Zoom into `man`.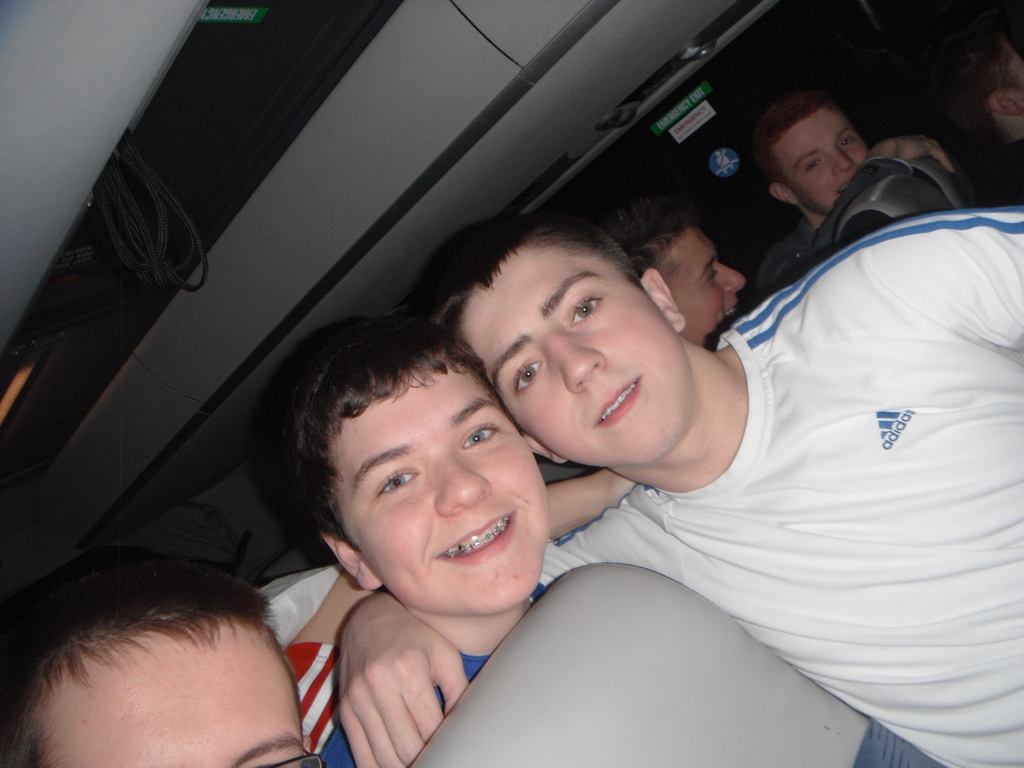
Zoom target: l=753, t=88, r=977, b=298.
